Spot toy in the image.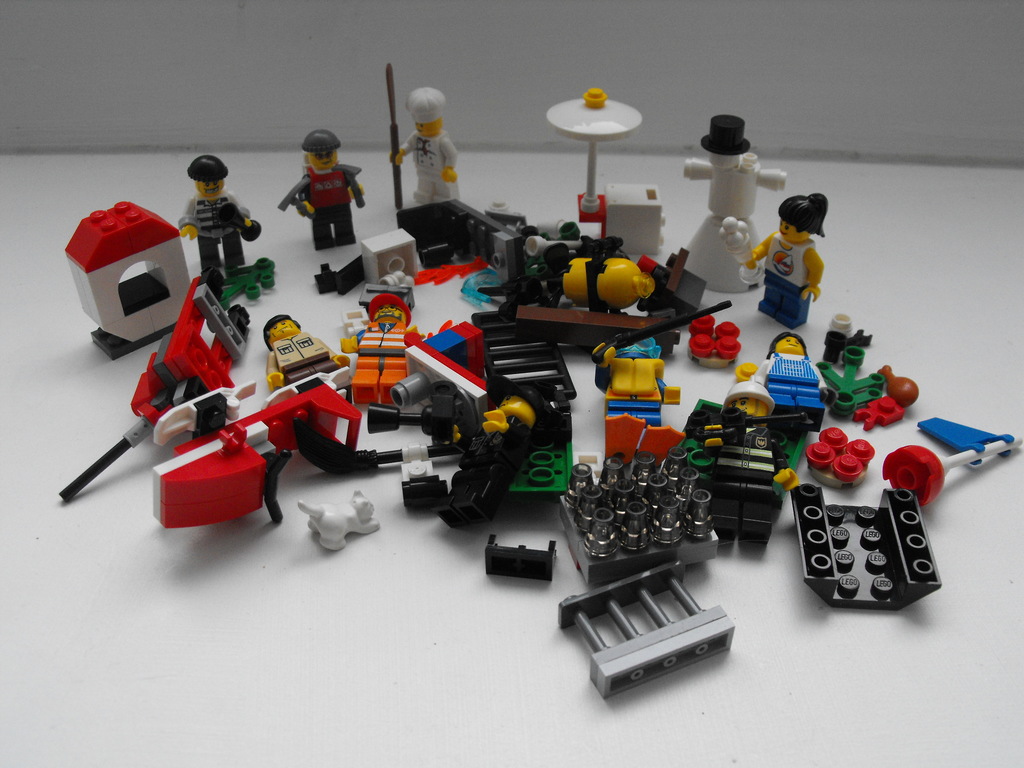
toy found at 386,202,577,289.
